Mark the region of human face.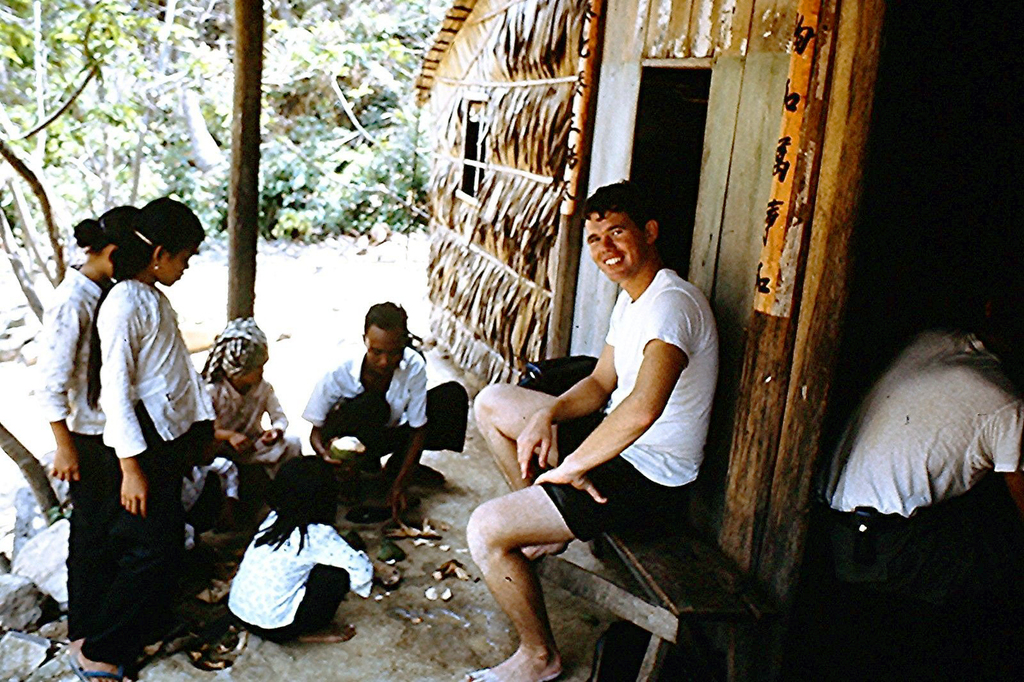
Region: <region>365, 326, 408, 376</region>.
